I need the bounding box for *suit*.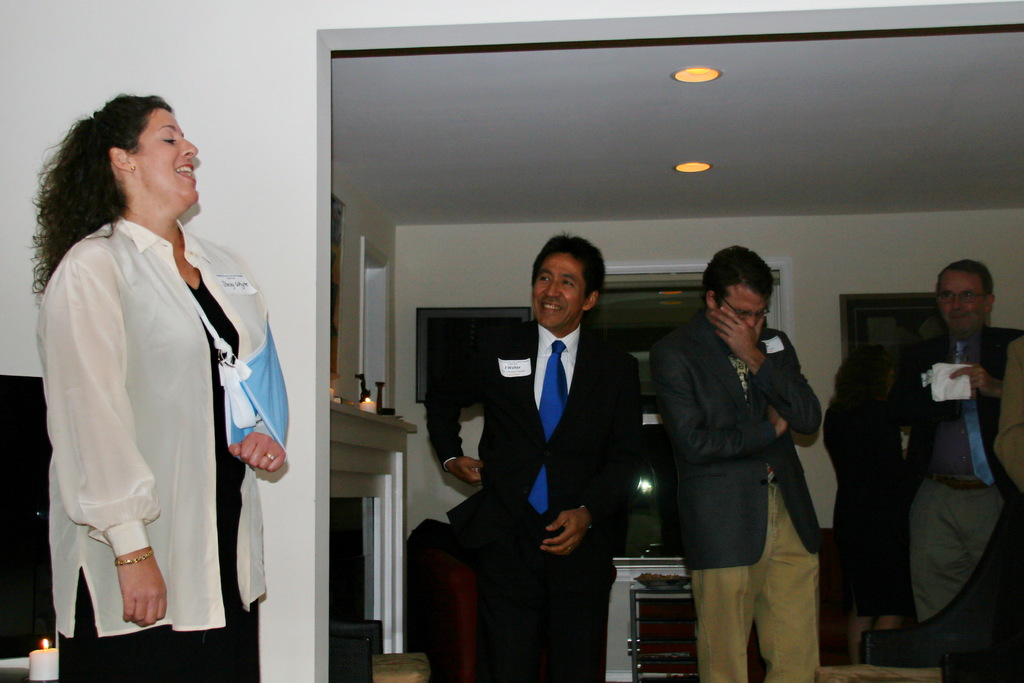
Here it is: pyautogui.locateOnScreen(650, 241, 848, 663).
